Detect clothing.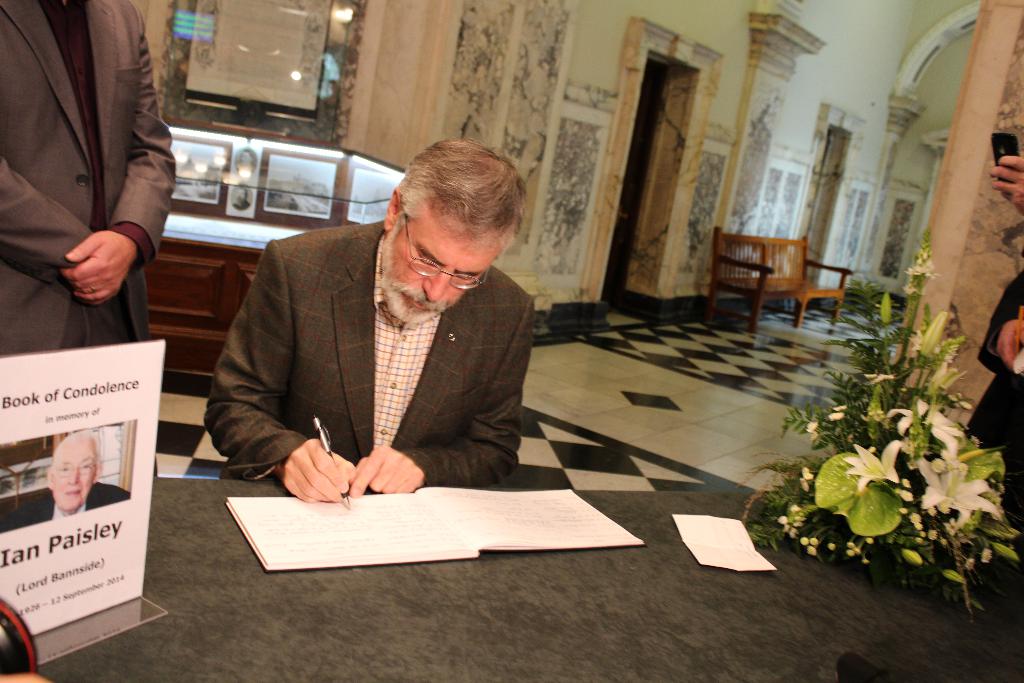
Detected at [left=204, top=220, right=521, bottom=480].
